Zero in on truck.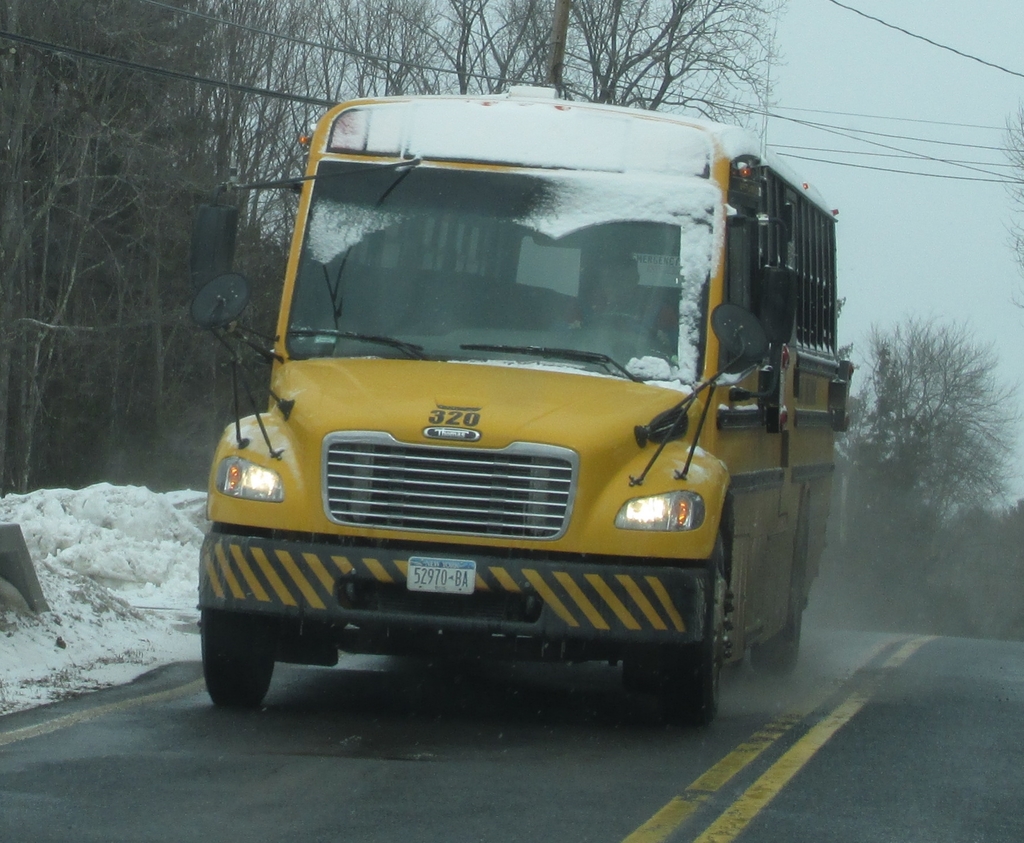
Zeroed in: bbox=(216, 118, 848, 728).
